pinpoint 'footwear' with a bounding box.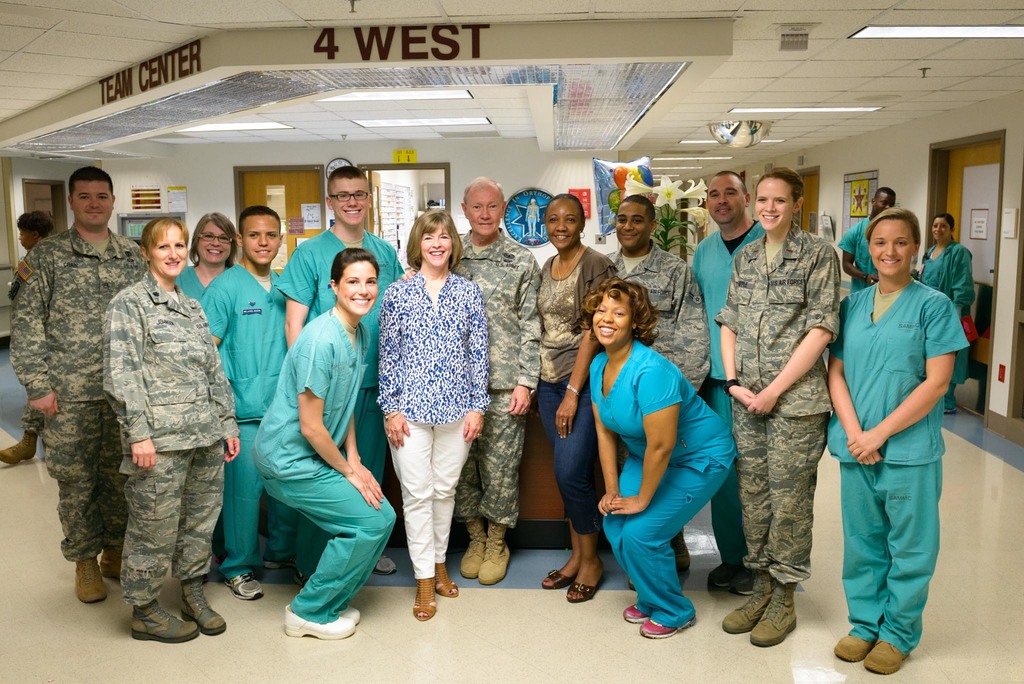
<bbox>740, 589, 817, 656</bbox>.
